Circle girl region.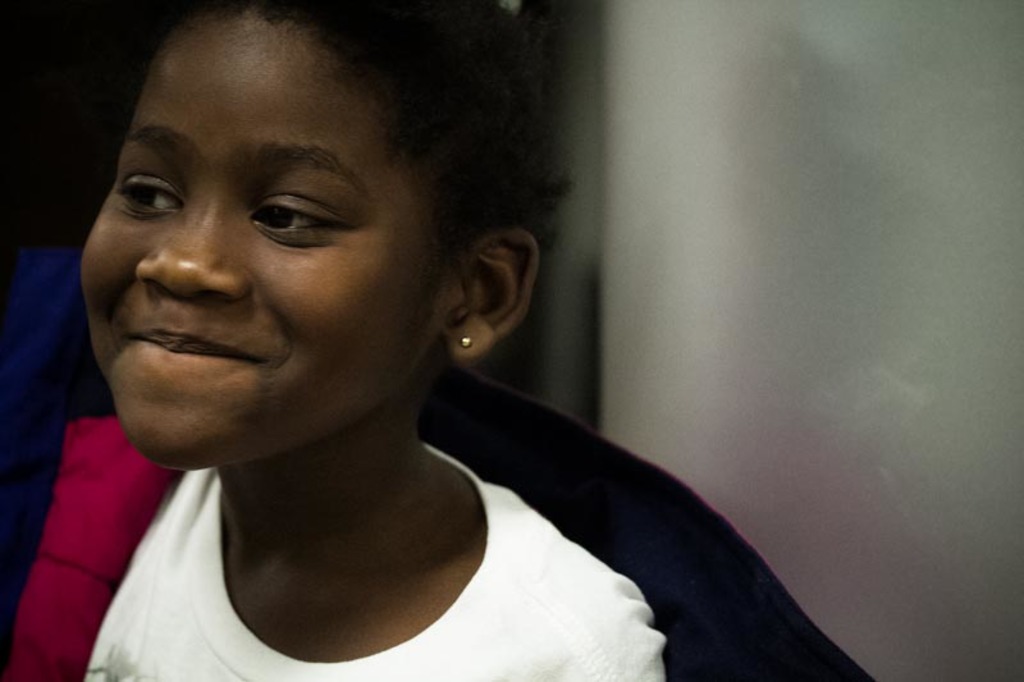
Region: bbox(0, 0, 664, 681).
